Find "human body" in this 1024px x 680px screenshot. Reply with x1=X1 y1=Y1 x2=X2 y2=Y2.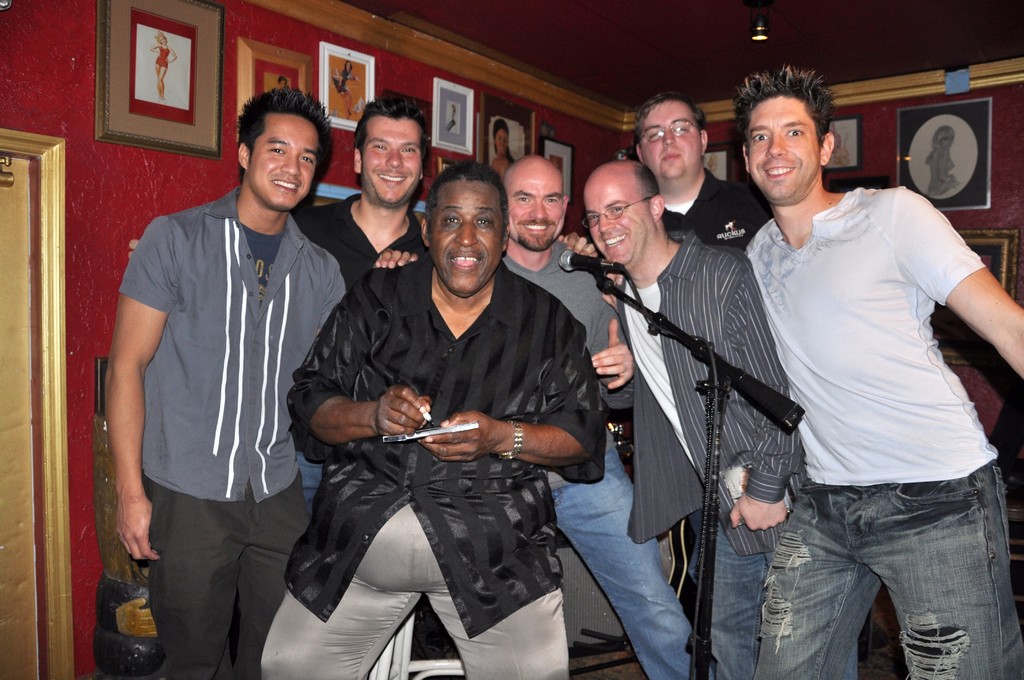
x1=116 y1=56 x2=334 y2=679.
